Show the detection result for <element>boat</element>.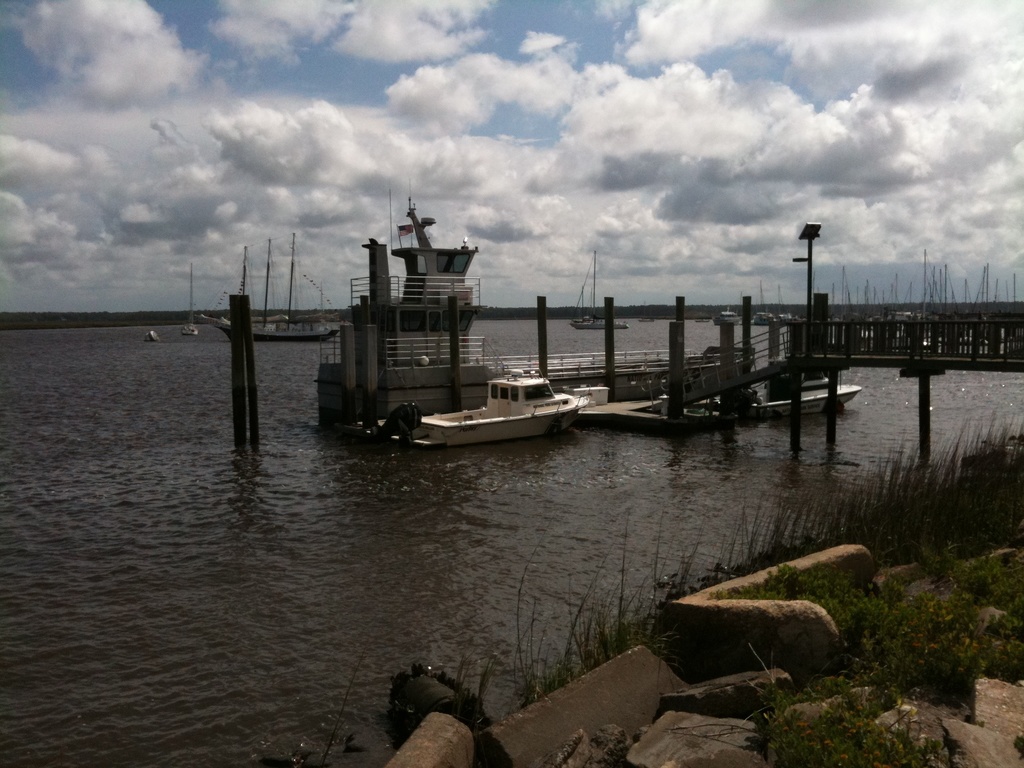
bbox(710, 305, 742, 325).
